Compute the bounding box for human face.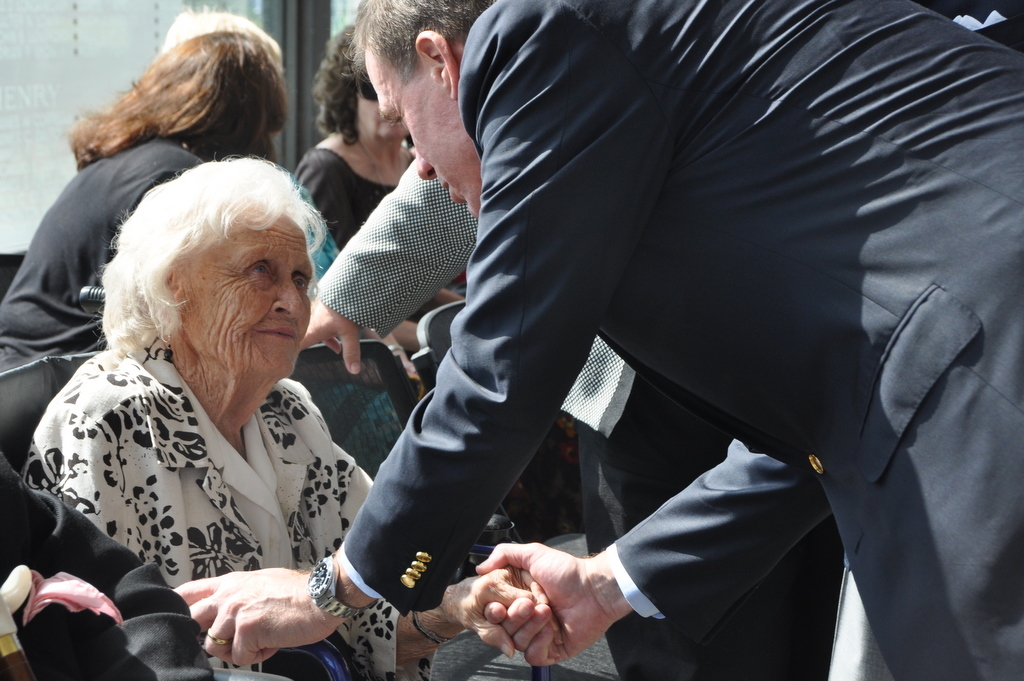
box(183, 206, 318, 384).
